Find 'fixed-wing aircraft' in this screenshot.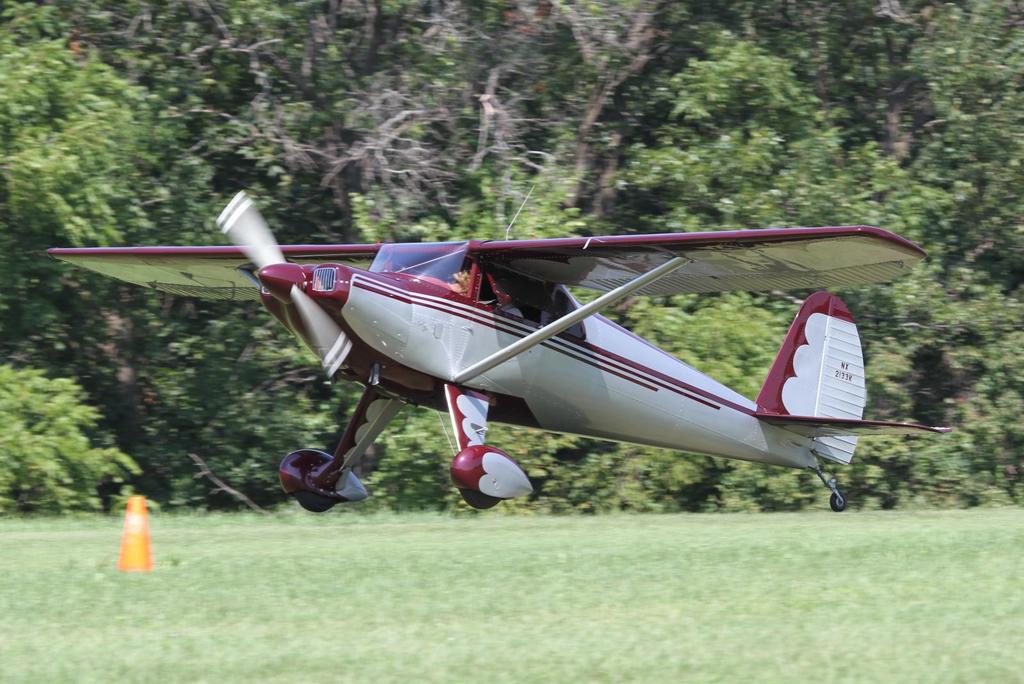
The bounding box for 'fixed-wing aircraft' is crop(50, 191, 950, 515).
